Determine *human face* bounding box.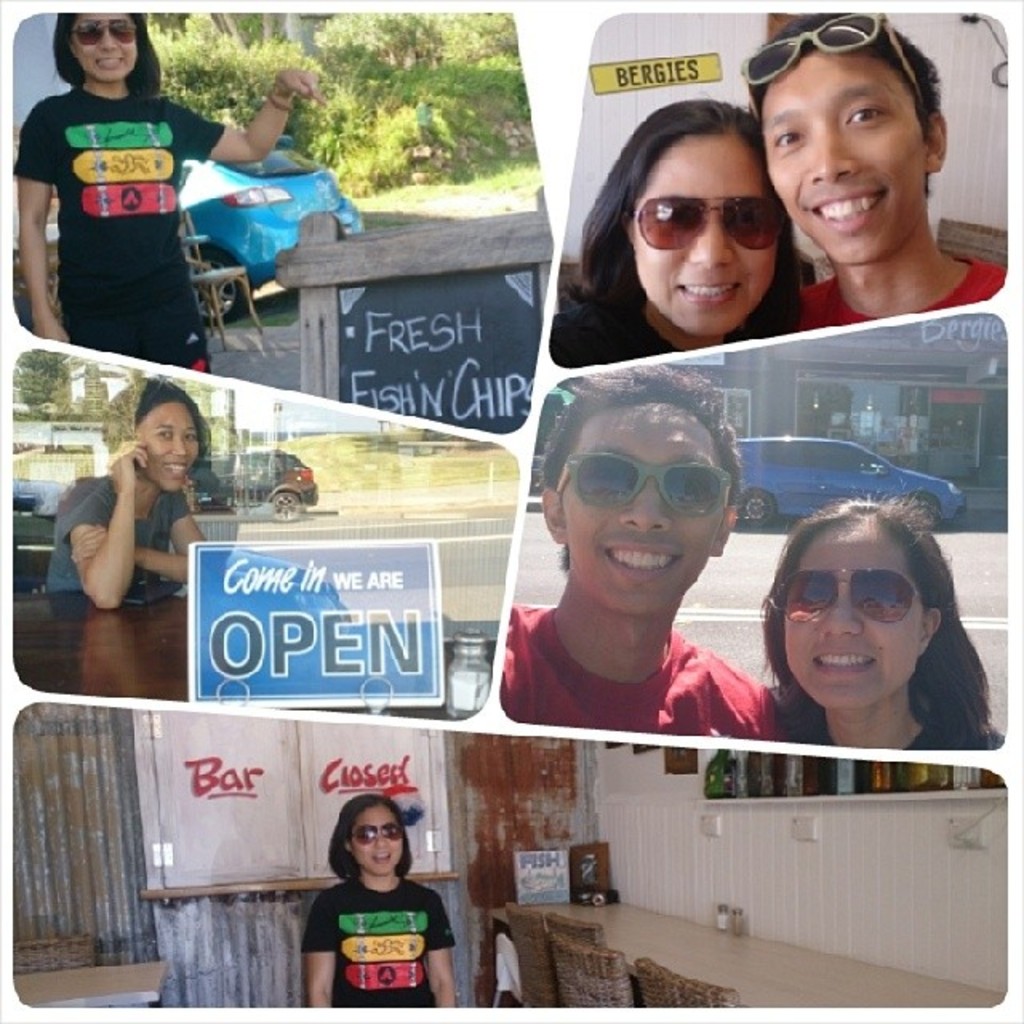
Determined: [left=773, top=46, right=926, bottom=286].
